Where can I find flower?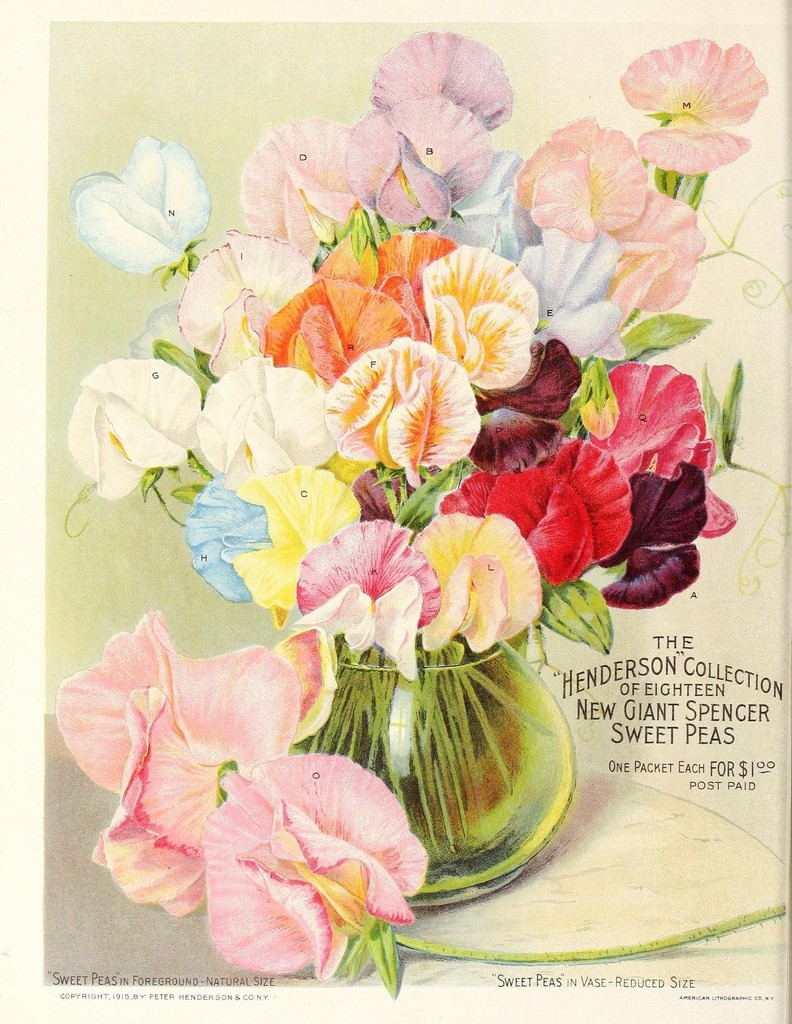
You can find it at box=[410, 509, 543, 652].
